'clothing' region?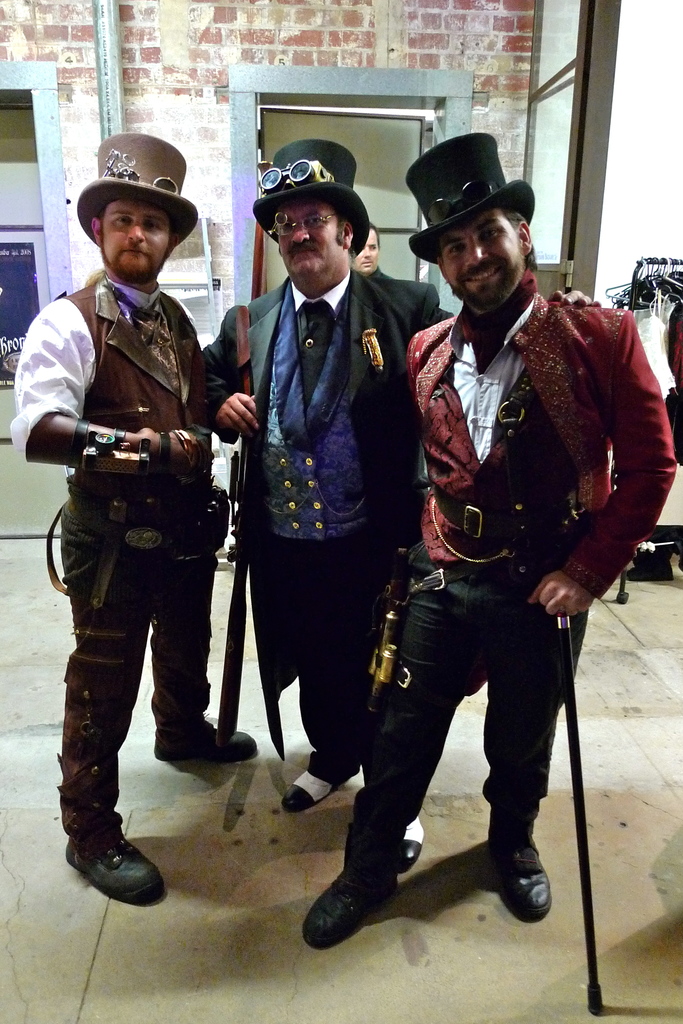
(x1=342, y1=269, x2=675, y2=841)
